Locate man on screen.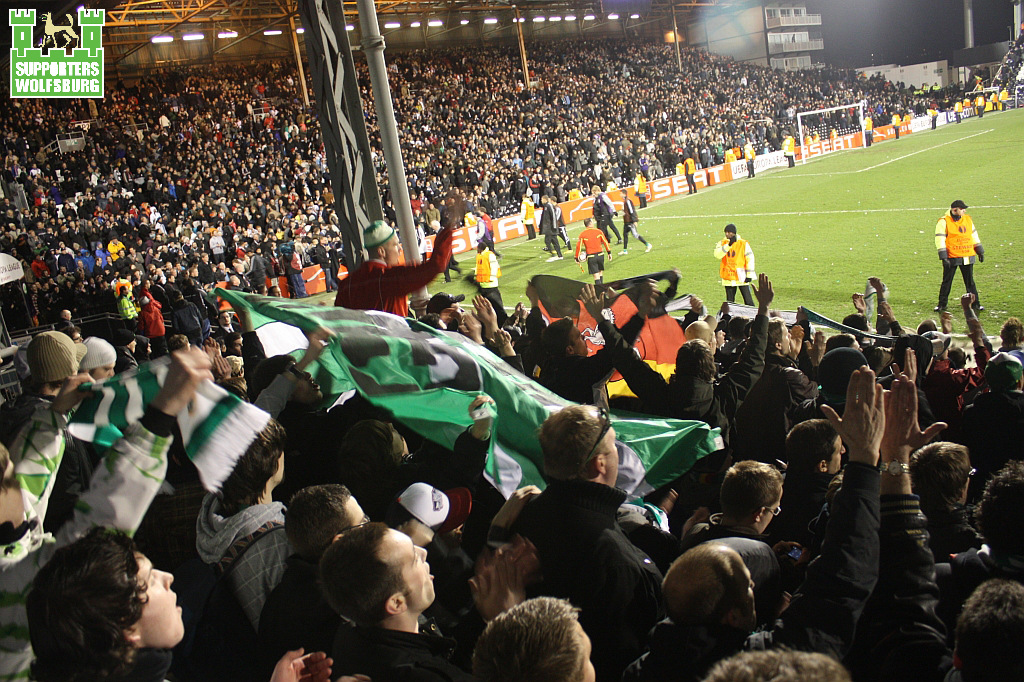
On screen at {"left": 684, "top": 443, "right": 792, "bottom": 568}.
